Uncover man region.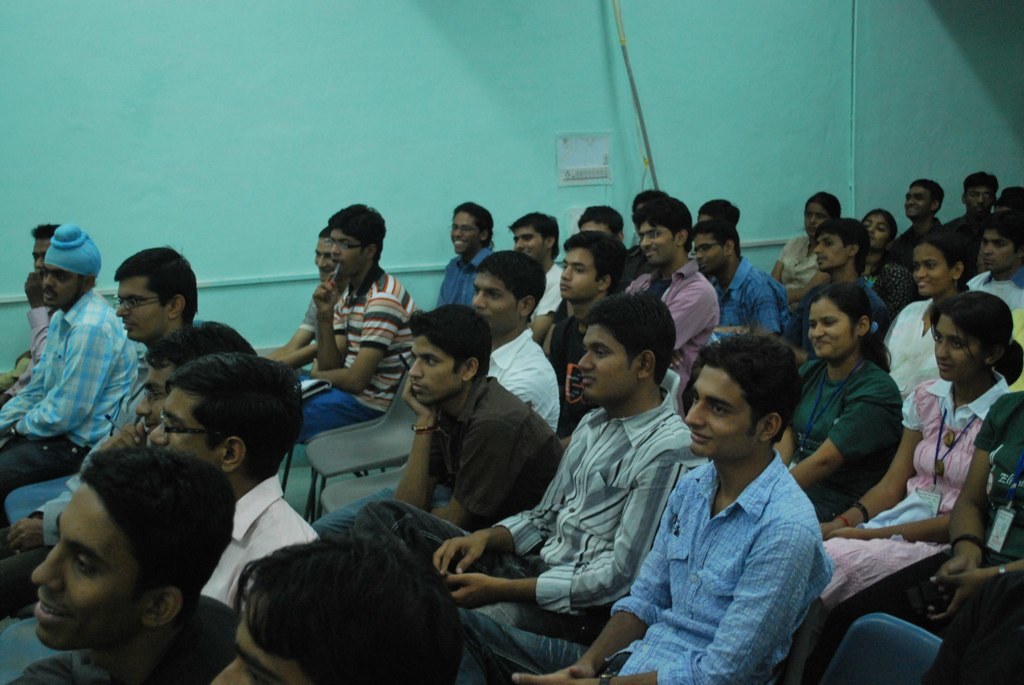
Uncovered: Rect(631, 189, 716, 383).
